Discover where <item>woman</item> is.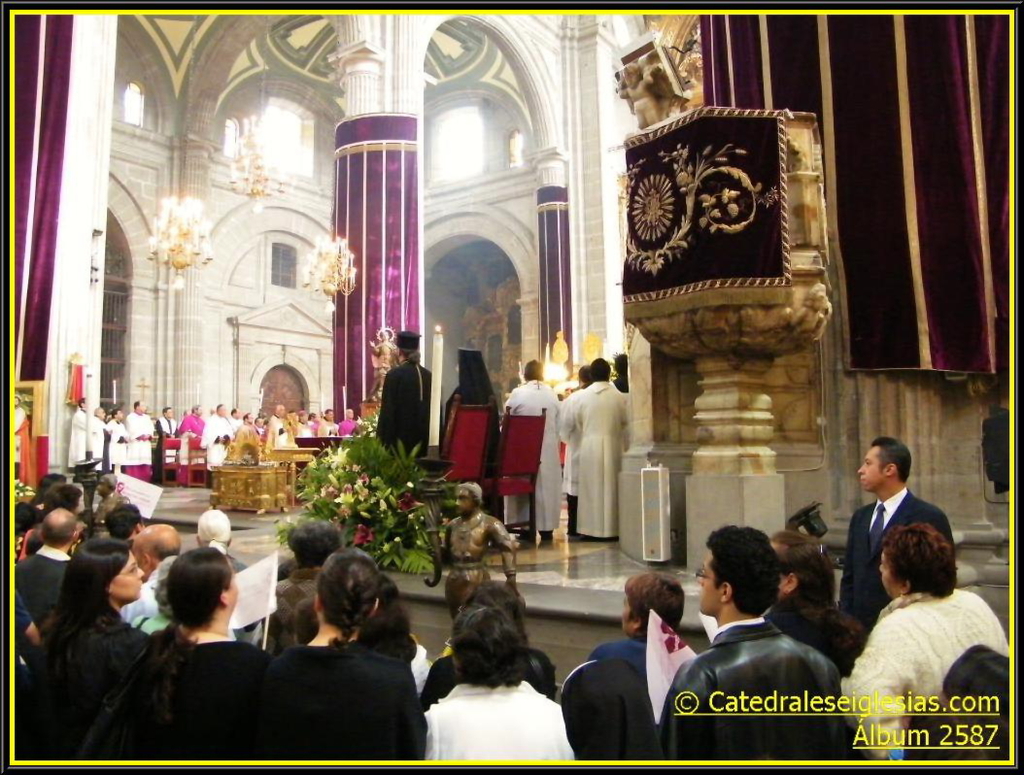
Discovered at x1=34, y1=539, x2=153, y2=770.
